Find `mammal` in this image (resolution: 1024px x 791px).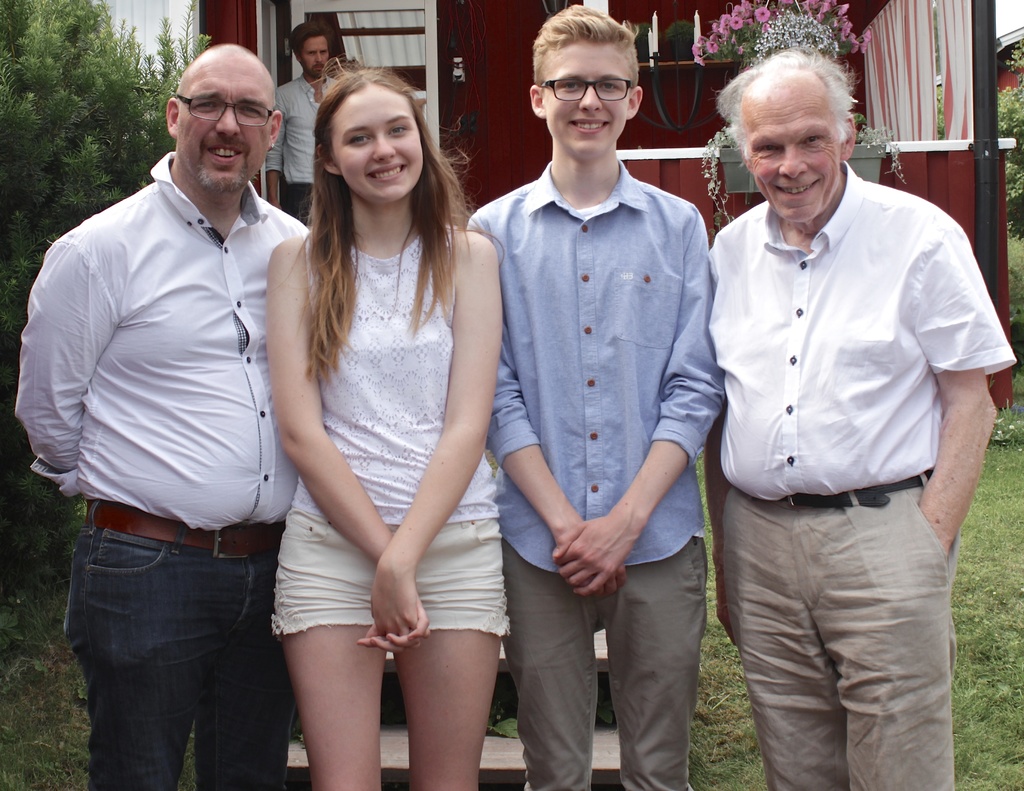
x1=708 y1=39 x2=1018 y2=790.
